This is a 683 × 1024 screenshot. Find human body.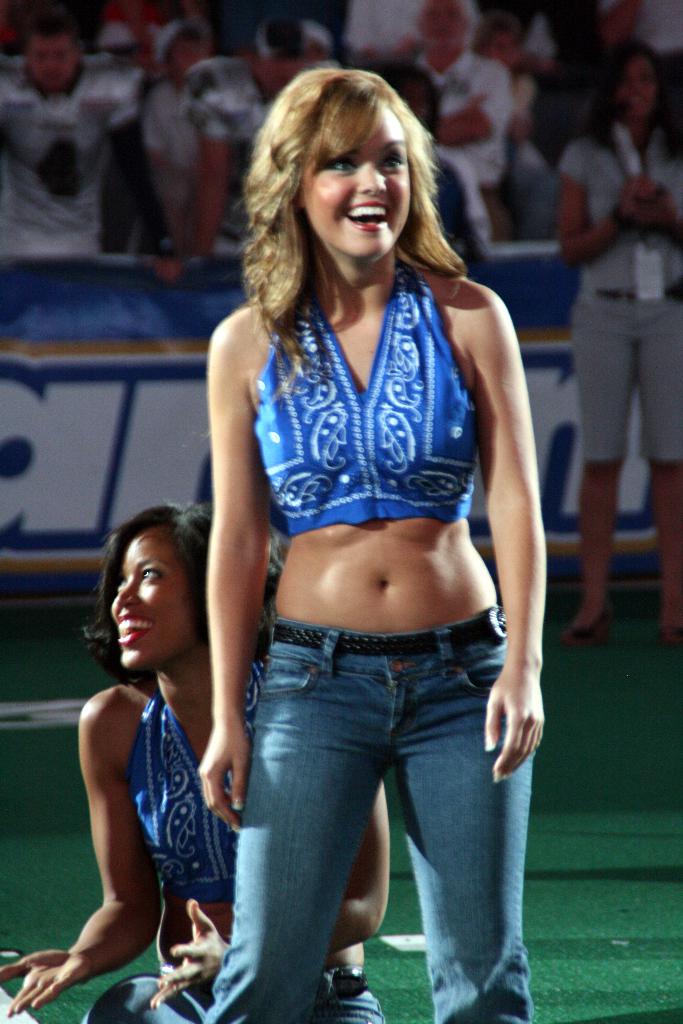
Bounding box: 0:498:386:1023.
